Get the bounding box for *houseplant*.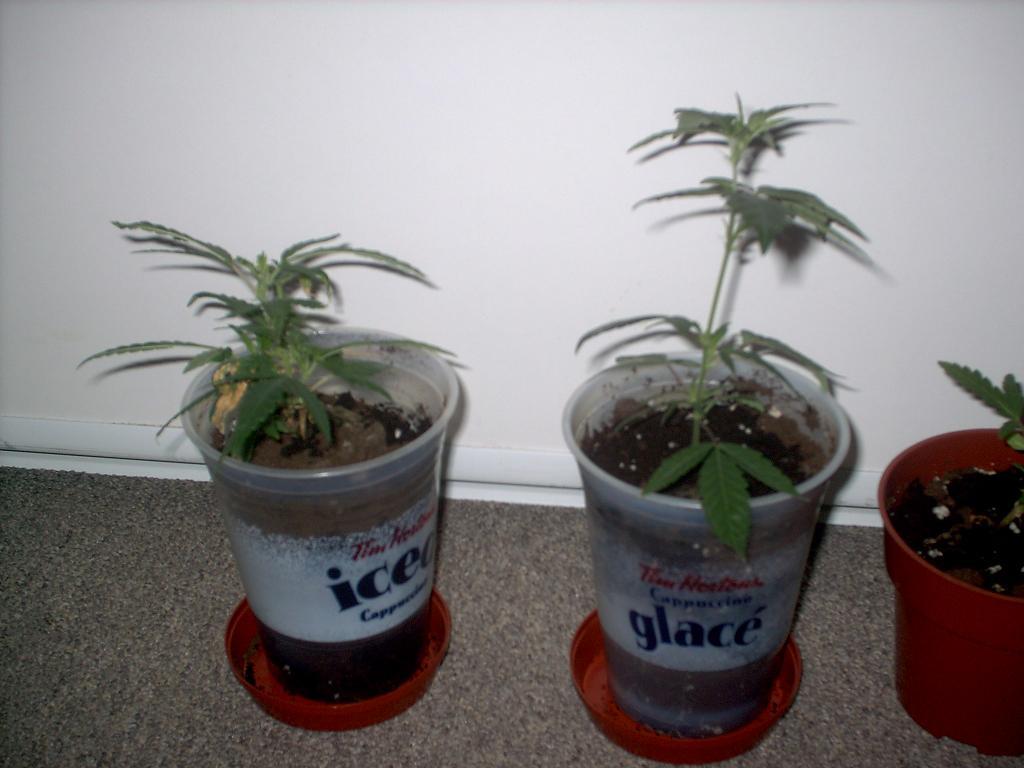
<bbox>872, 353, 1023, 754</bbox>.
